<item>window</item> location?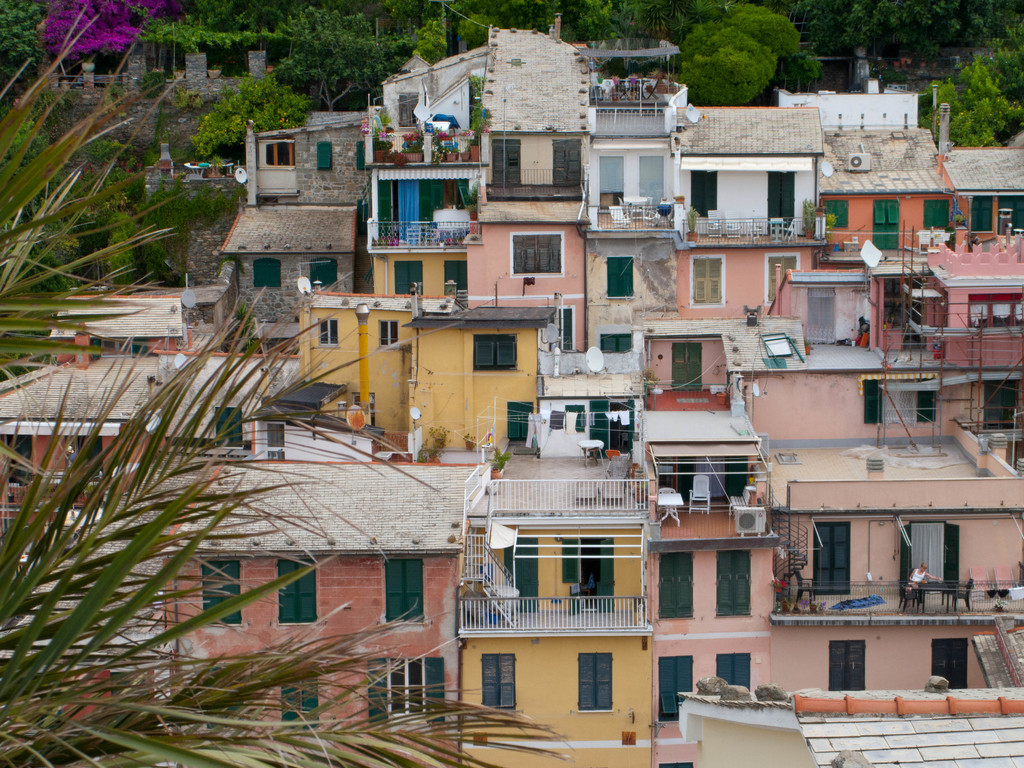
828,637,867,691
